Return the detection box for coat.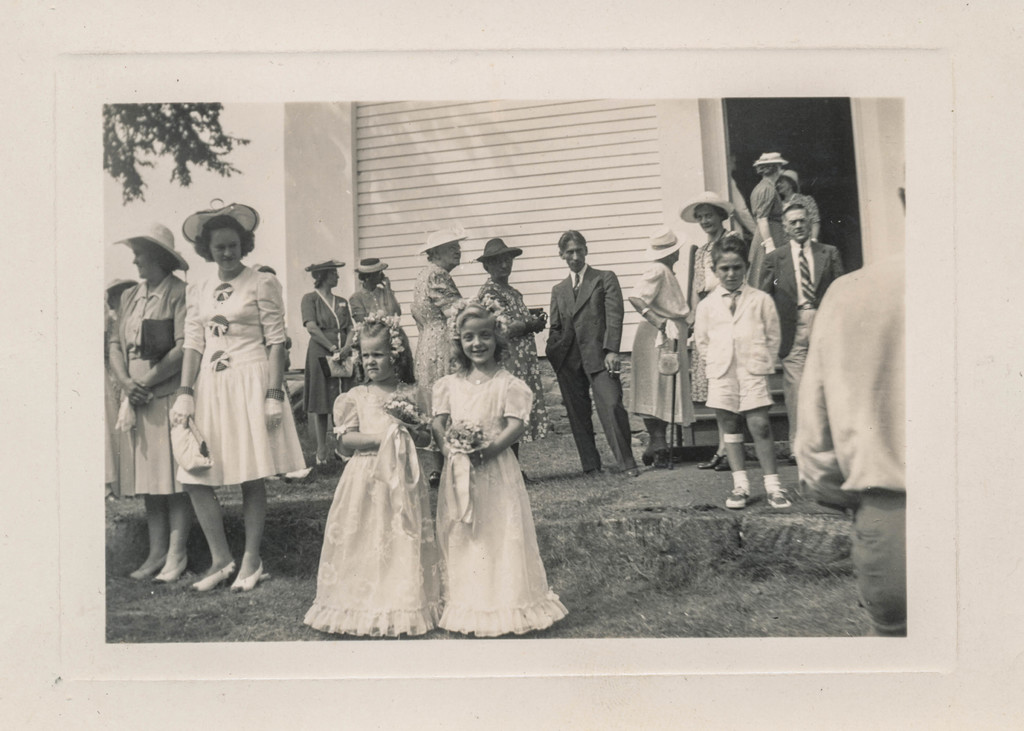
(753,233,854,355).
